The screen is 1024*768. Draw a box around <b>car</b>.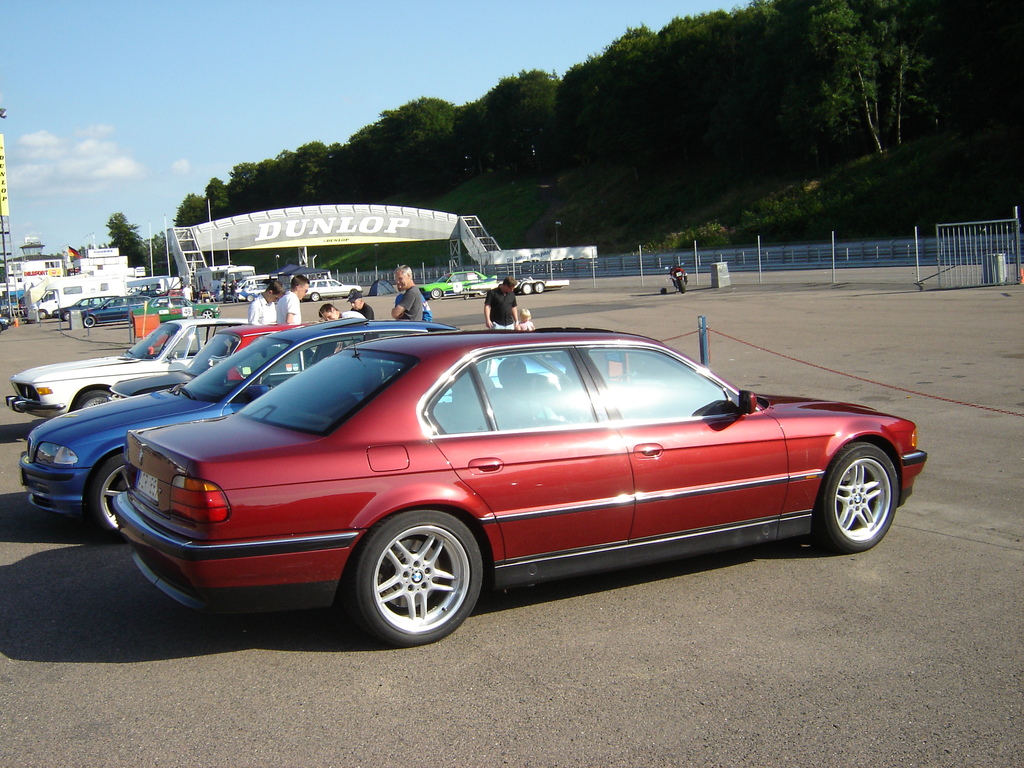
l=132, t=292, r=216, b=326.
